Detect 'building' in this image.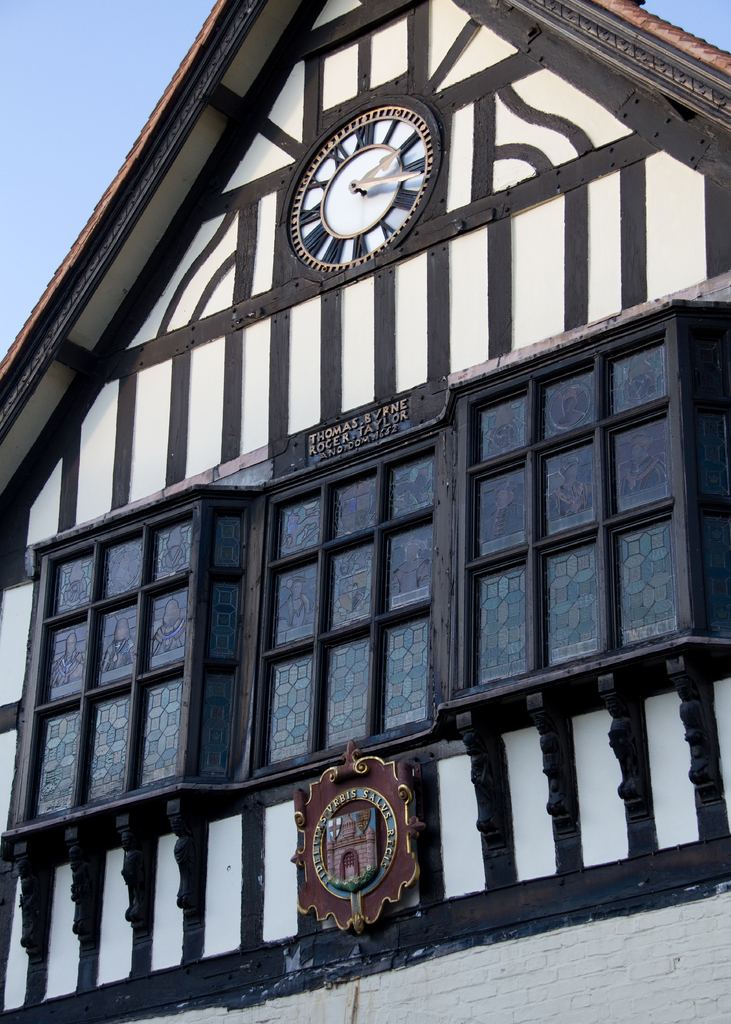
Detection: <region>0, 0, 730, 1023</region>.
